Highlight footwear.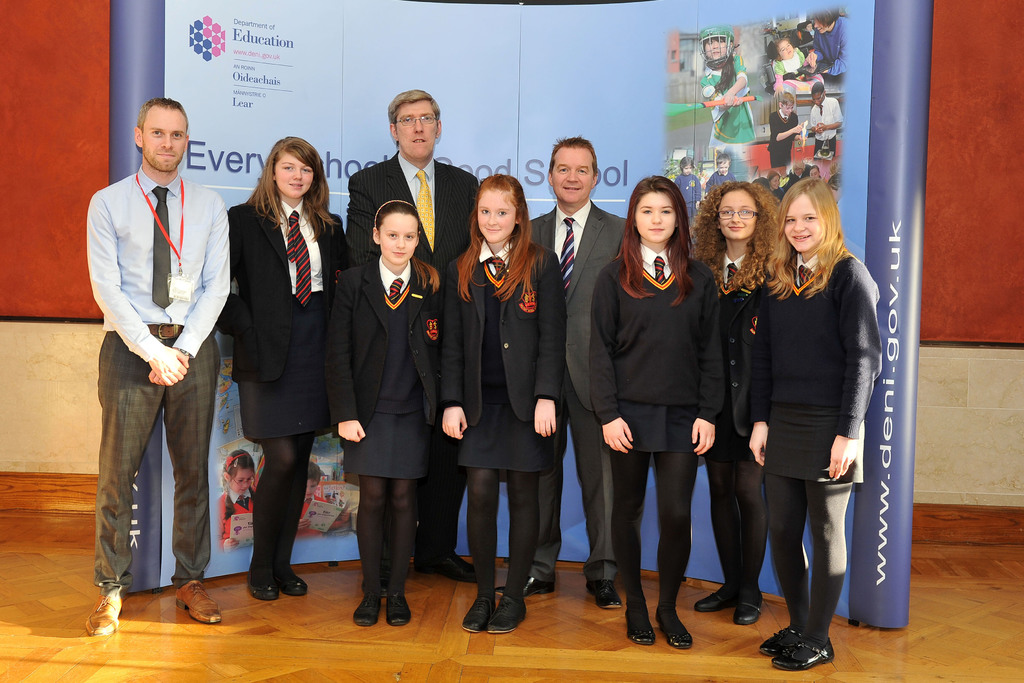
Highlighted region: {"left": 485, "top": 597, "right": 530, "bottom": 634}.
